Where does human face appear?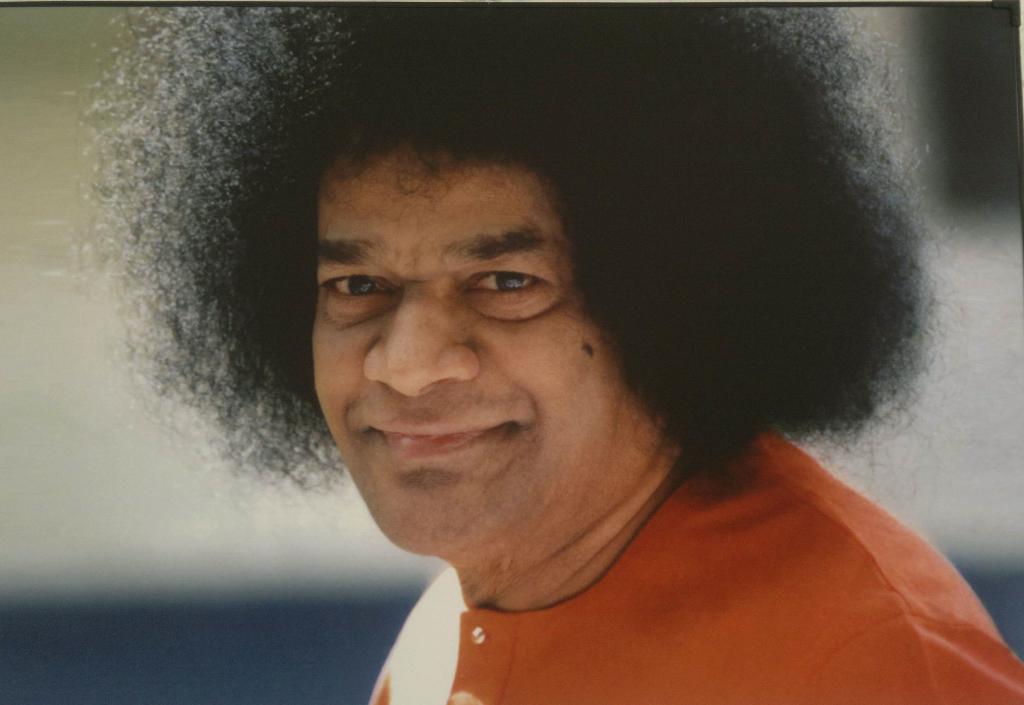
Appears at {"x1": 291, "y1": 131, "x2": 651, "y2": 569}.
